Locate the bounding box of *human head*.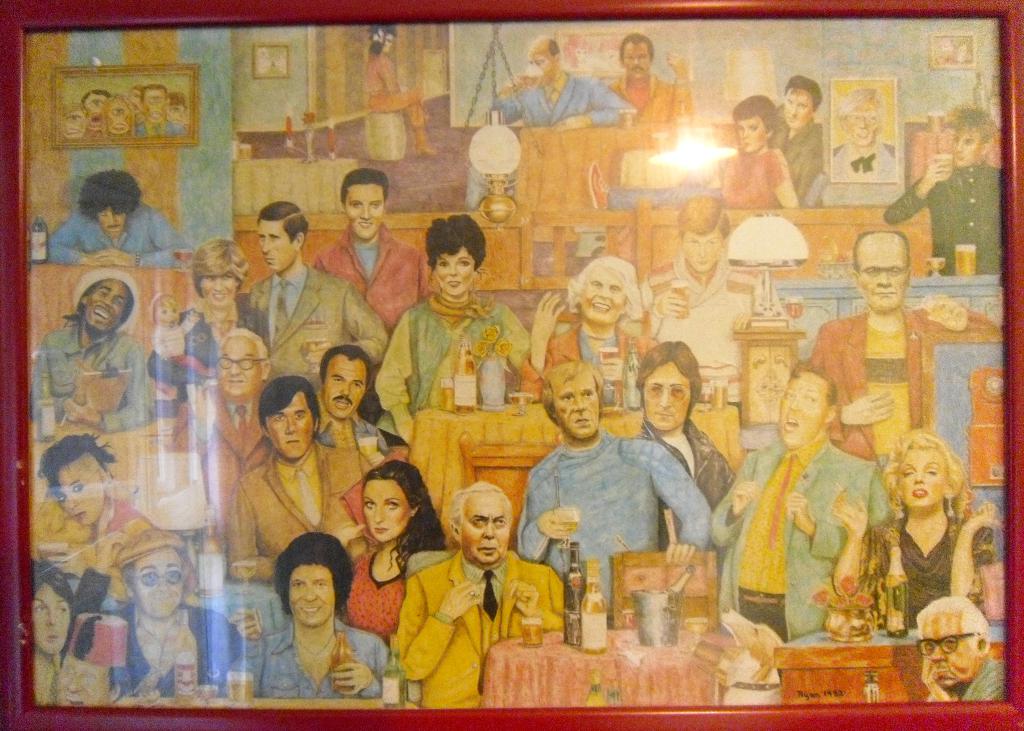
Bounding box: crop(275, 533, 351, 630).
